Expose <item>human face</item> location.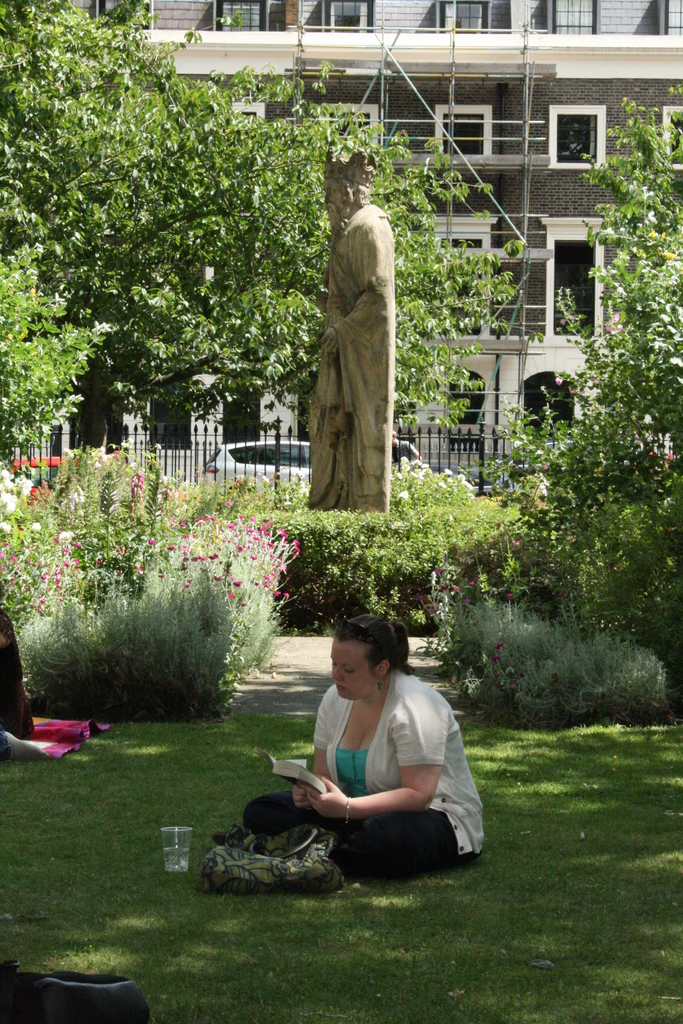
Exposed at left=331, top=637, right=374, bottom=700.
